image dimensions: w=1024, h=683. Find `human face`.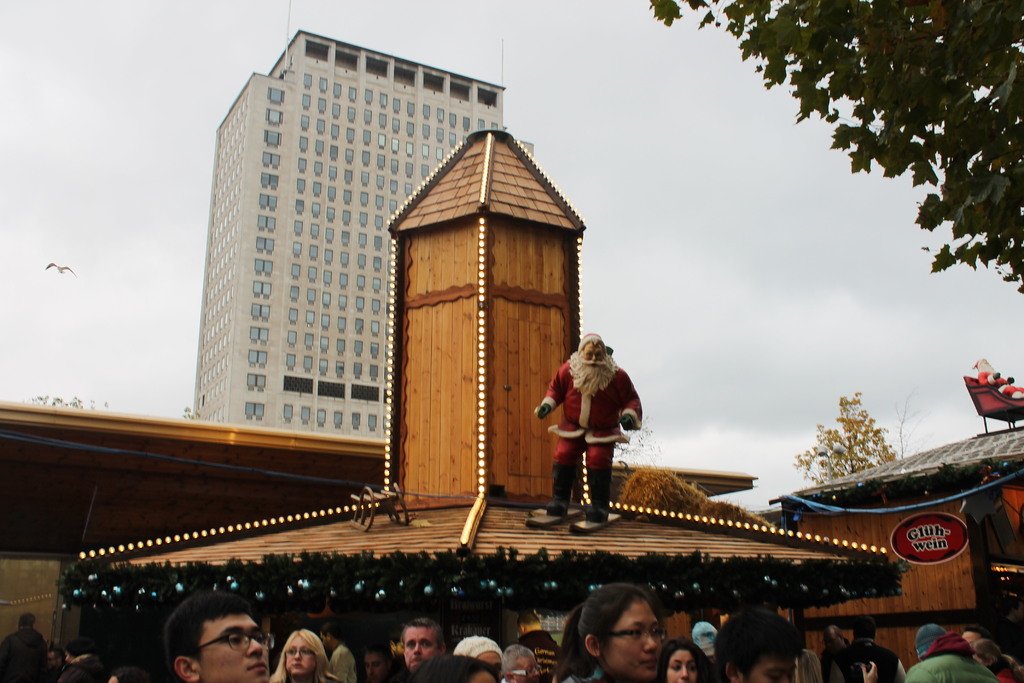
crop(584, 342, 603, 367).
